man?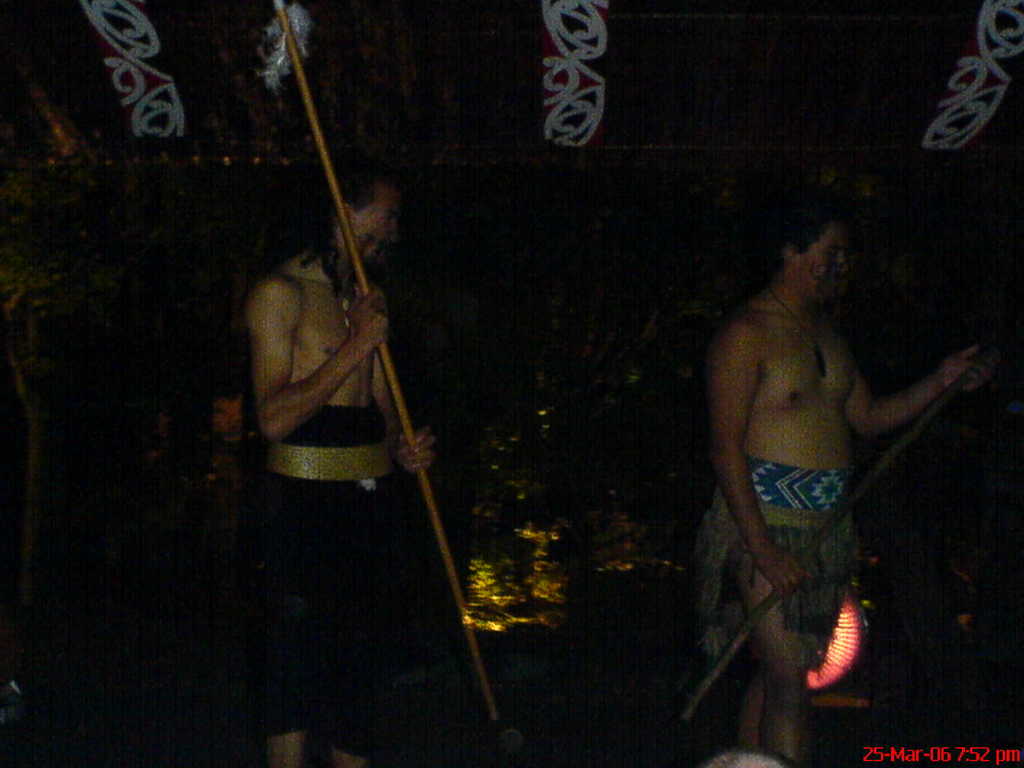
box=[248, 172, 436, 767]
